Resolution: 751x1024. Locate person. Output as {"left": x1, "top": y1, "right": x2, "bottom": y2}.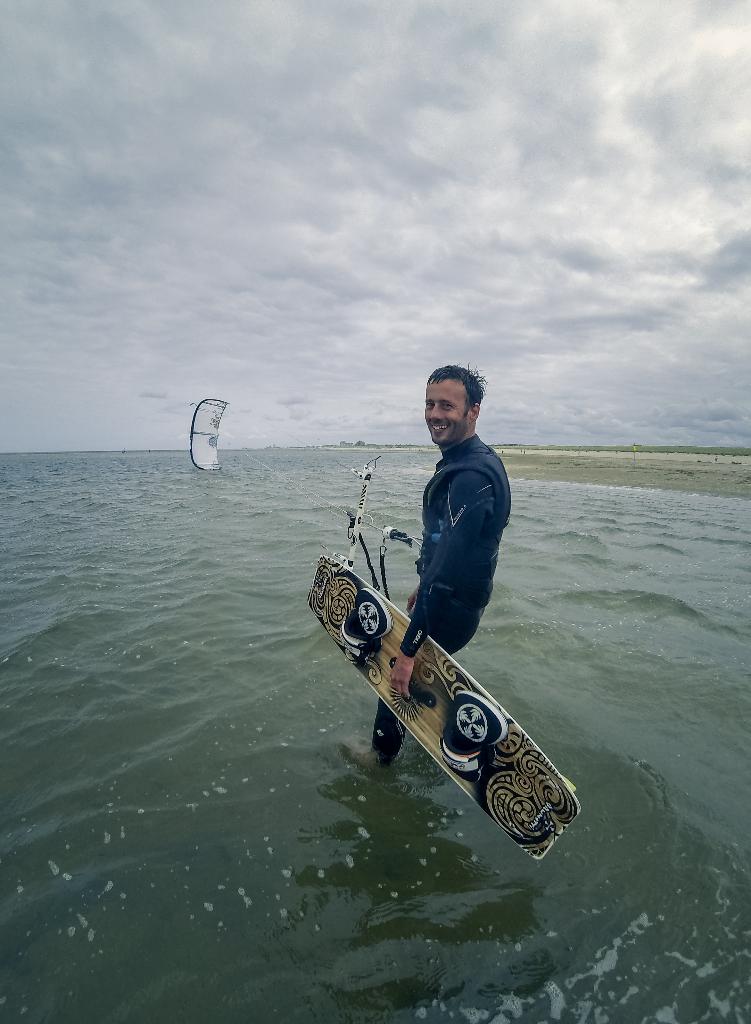
{"left": 383, "top": 353, "right": 522, "bottom": 738}.
